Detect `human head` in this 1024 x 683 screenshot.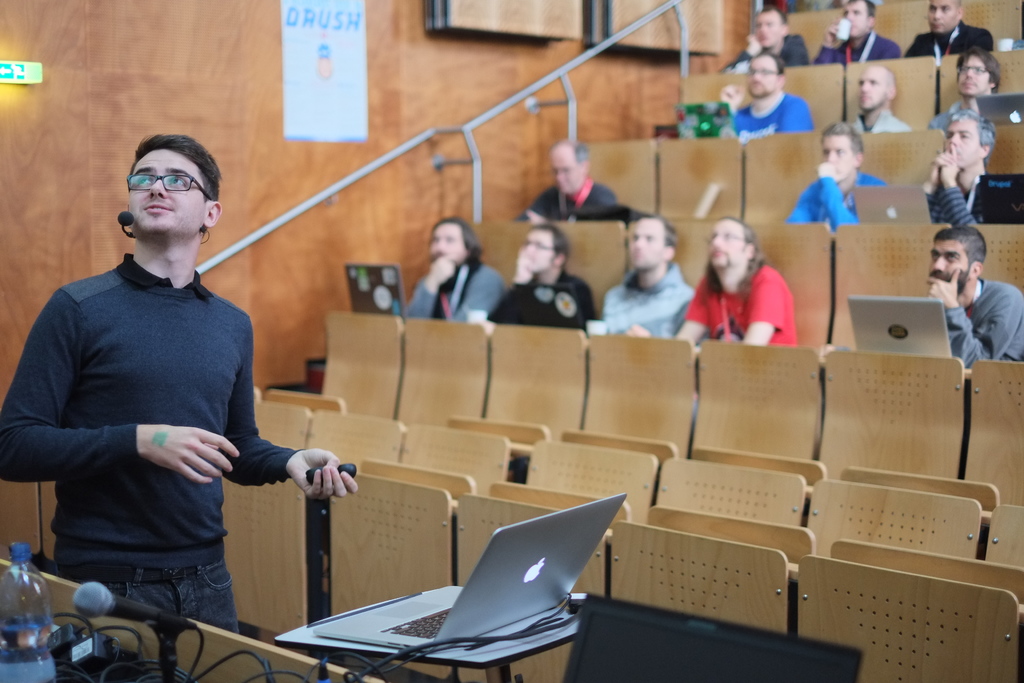
Detection: l=941, t=110, r=996, b=168.
